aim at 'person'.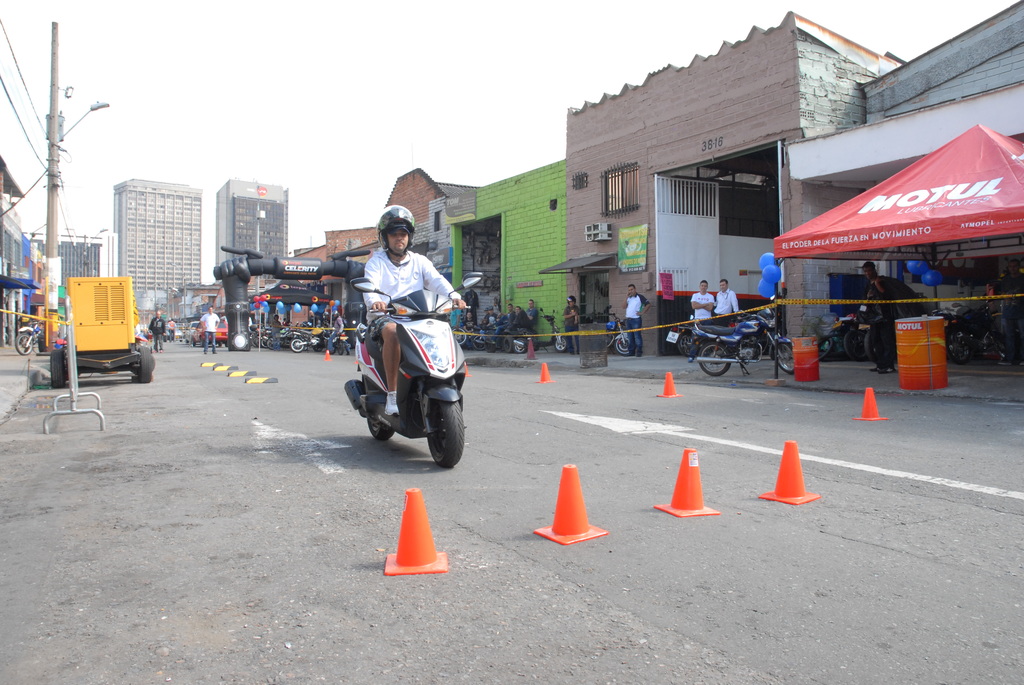
Aimed at {"x1": 713, "y1": 279, "x2": 742, "y2": 337}.
